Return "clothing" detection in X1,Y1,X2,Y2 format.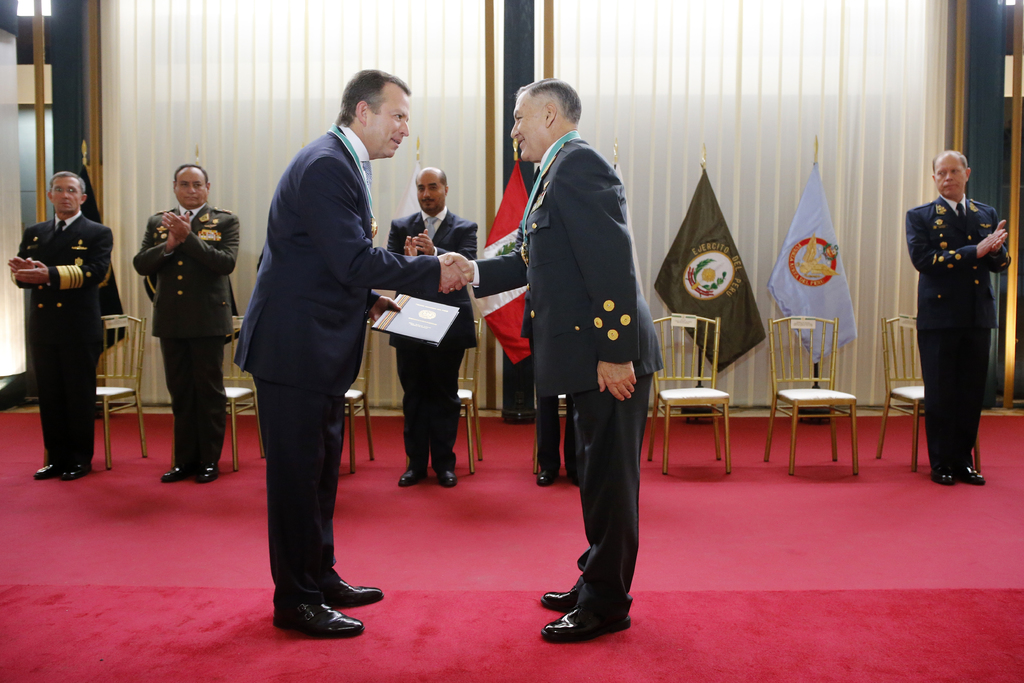
906,188,1009,470.
